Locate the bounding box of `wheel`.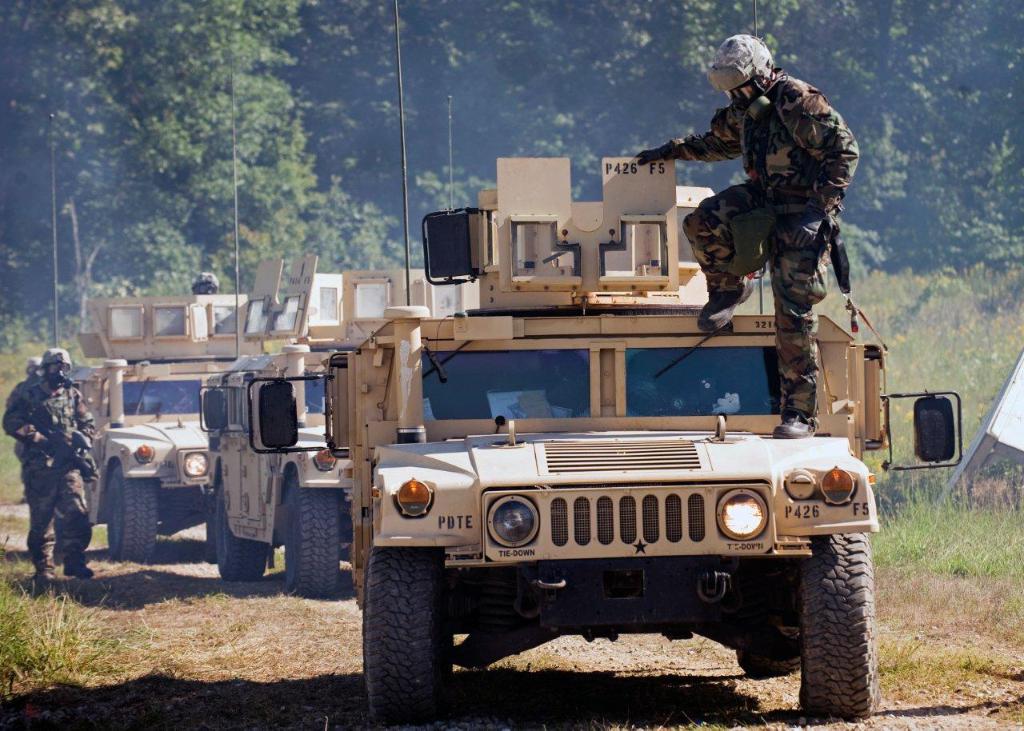
Bounding box: locate(734, 639, 794, 680).
